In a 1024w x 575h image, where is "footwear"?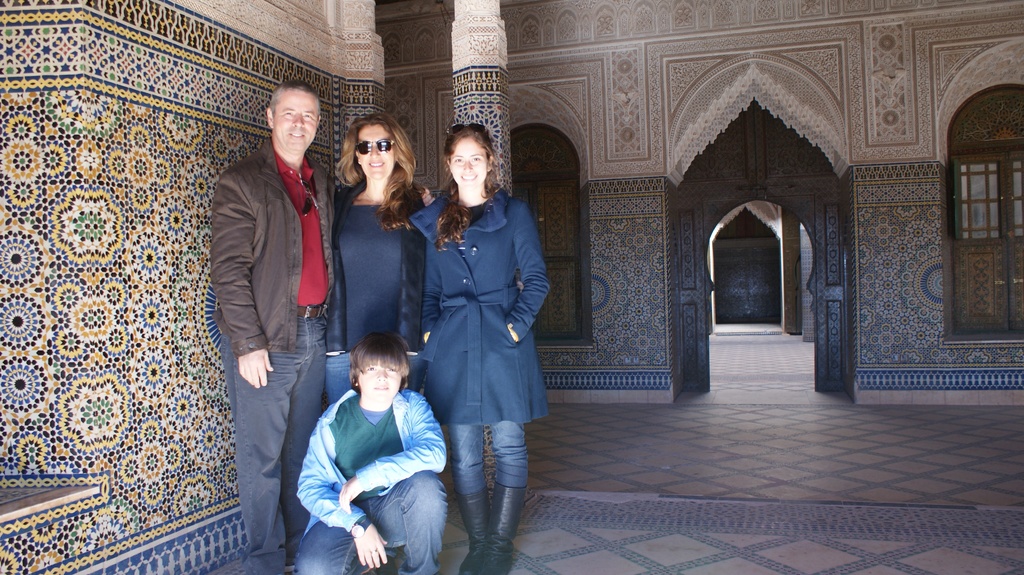
(left=477, top=481, right=525, bottom=574).
